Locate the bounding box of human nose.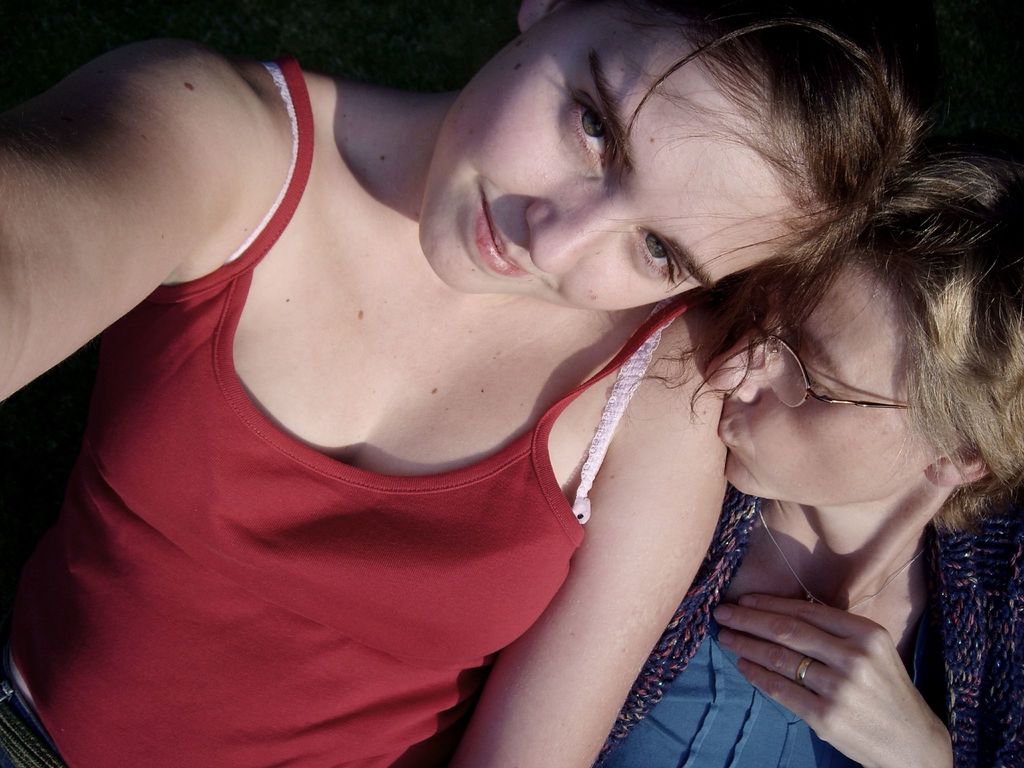
Bounding box: <region>530, 191, 637, 275</region>.
